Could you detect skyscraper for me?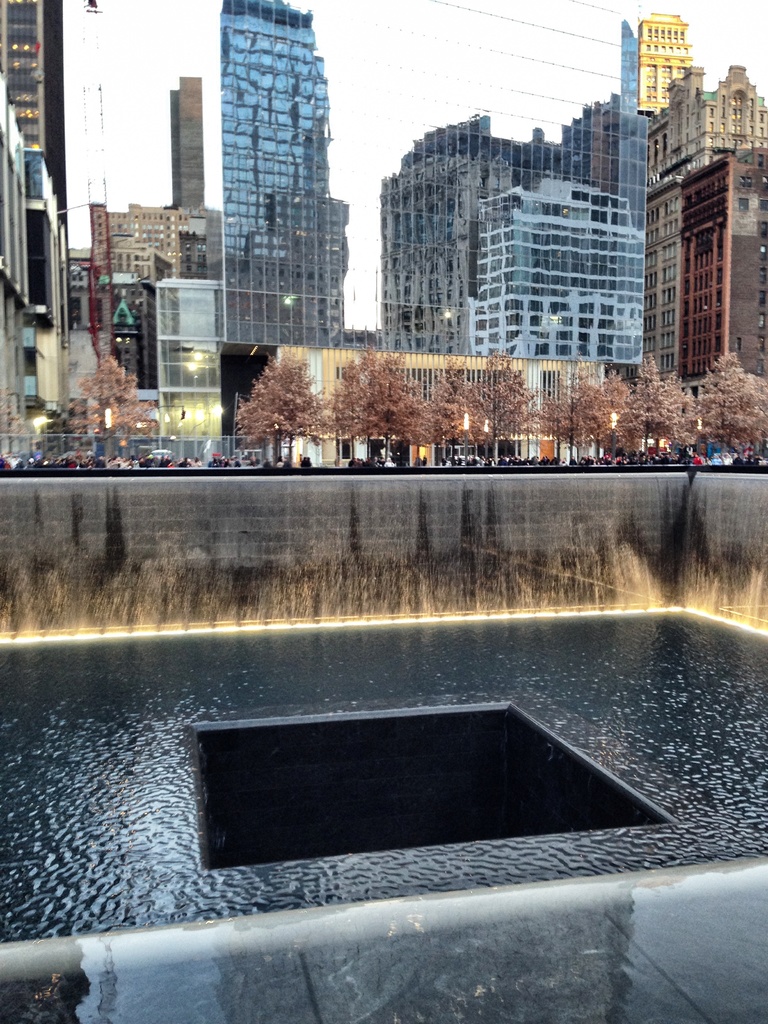
Detection result: bbox=(0, 0, 58, 463).
